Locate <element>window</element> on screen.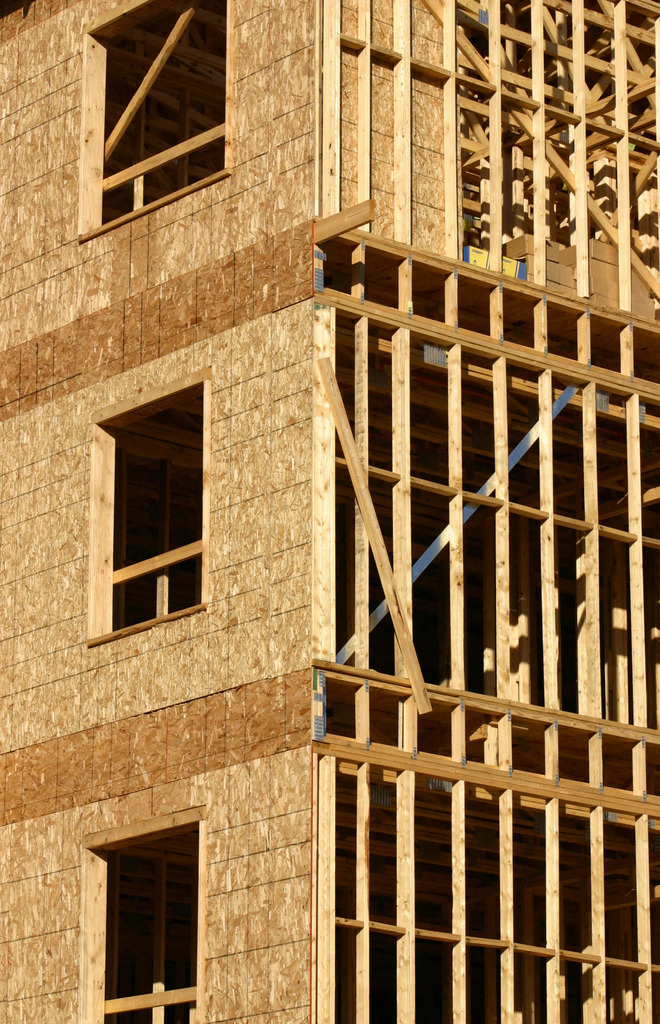
On screen at region(74, 804, 212, 1023).
